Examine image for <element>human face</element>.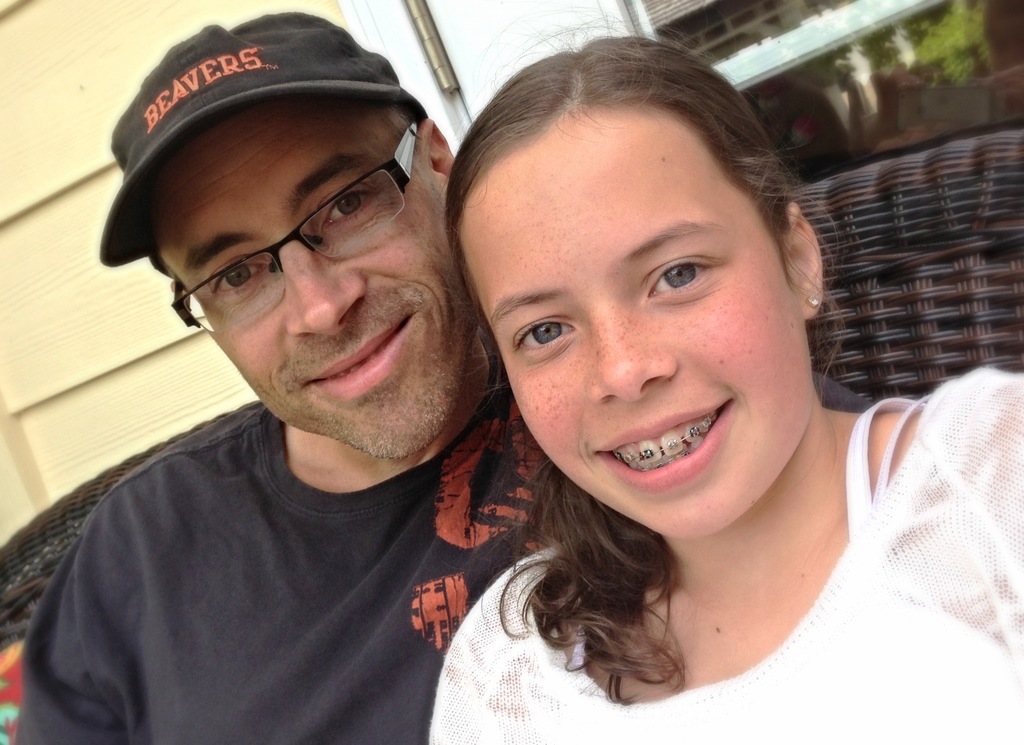
Examination result: left=162, top=90, right=483, bottom=450.
